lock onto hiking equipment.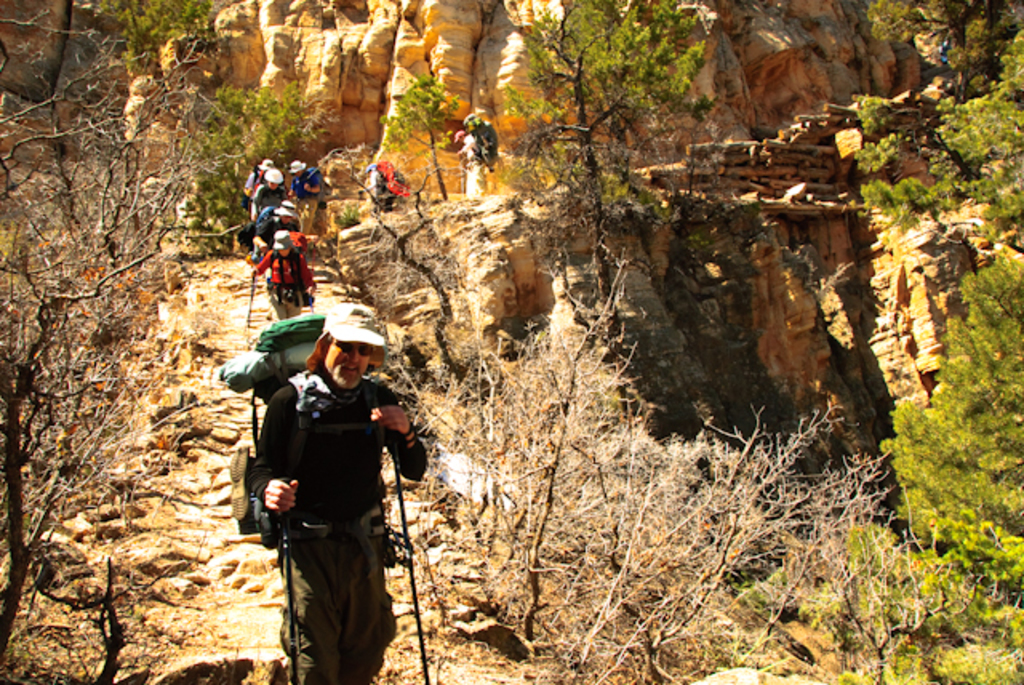
Locked: rect(472, 118, 499, 174).
